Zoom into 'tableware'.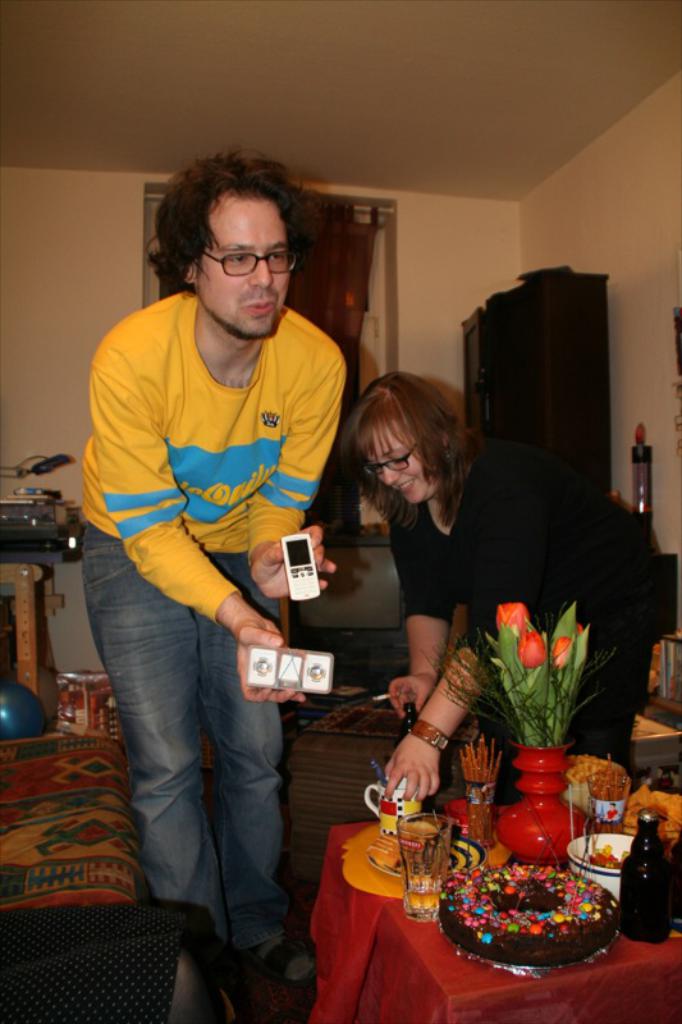
Zoom target: (337,600,681,970).
